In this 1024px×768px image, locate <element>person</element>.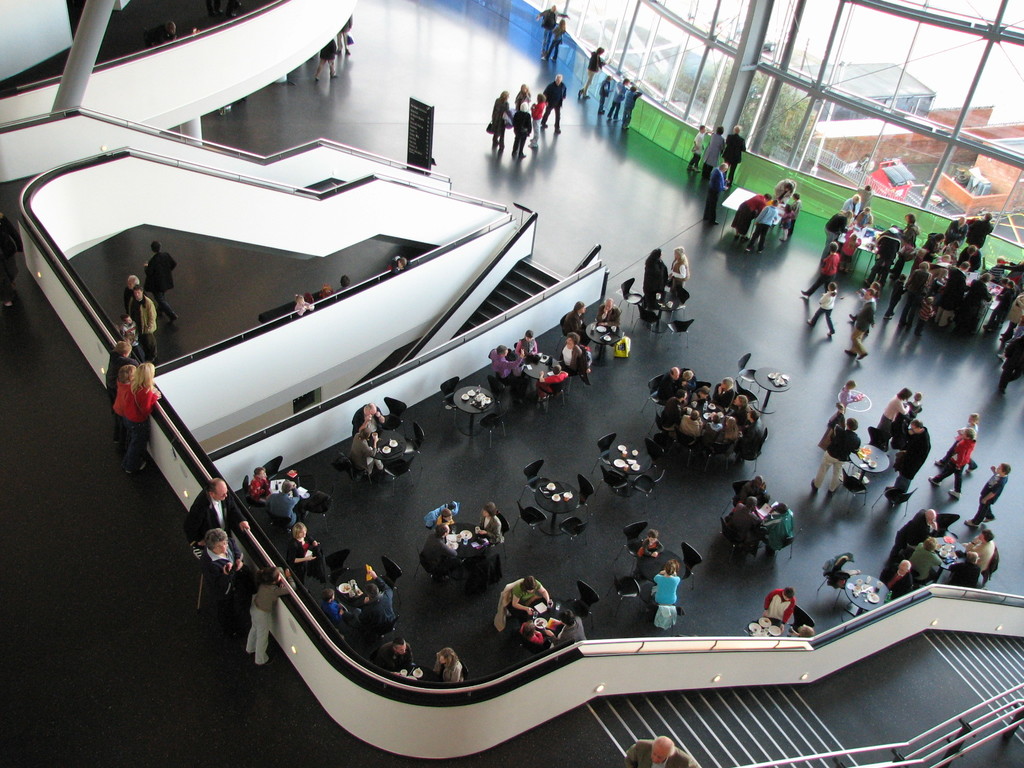
Bounding box: select_region(196, 527, 238, 611).
